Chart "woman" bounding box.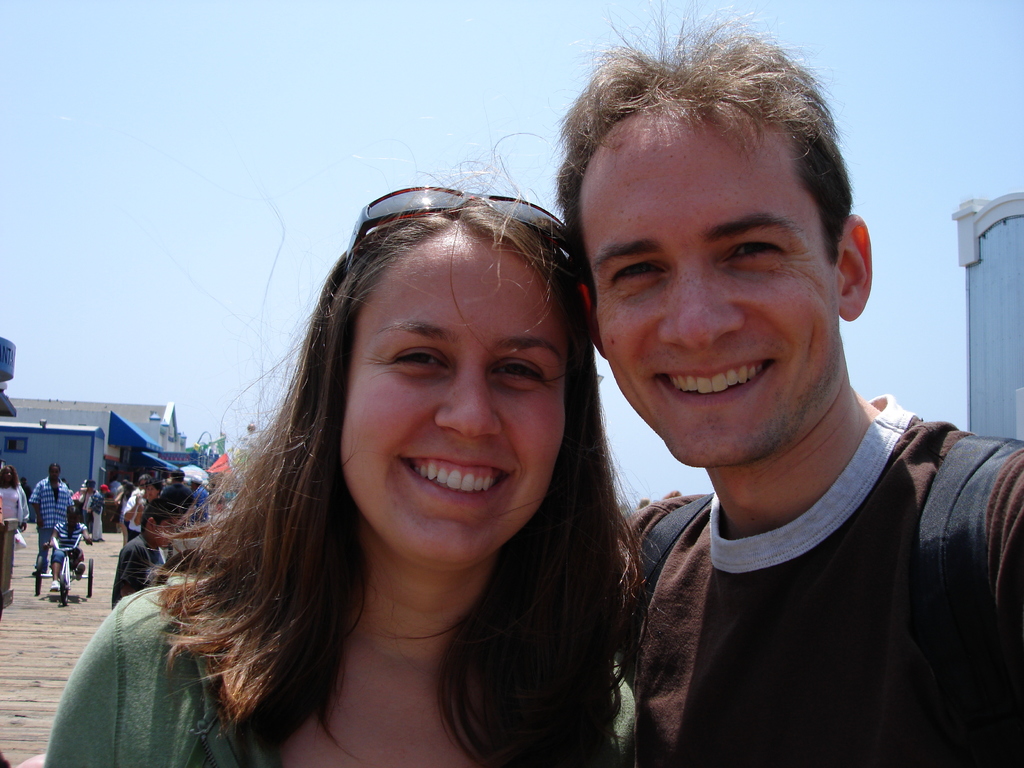
Charted: 110:182:692:766.
